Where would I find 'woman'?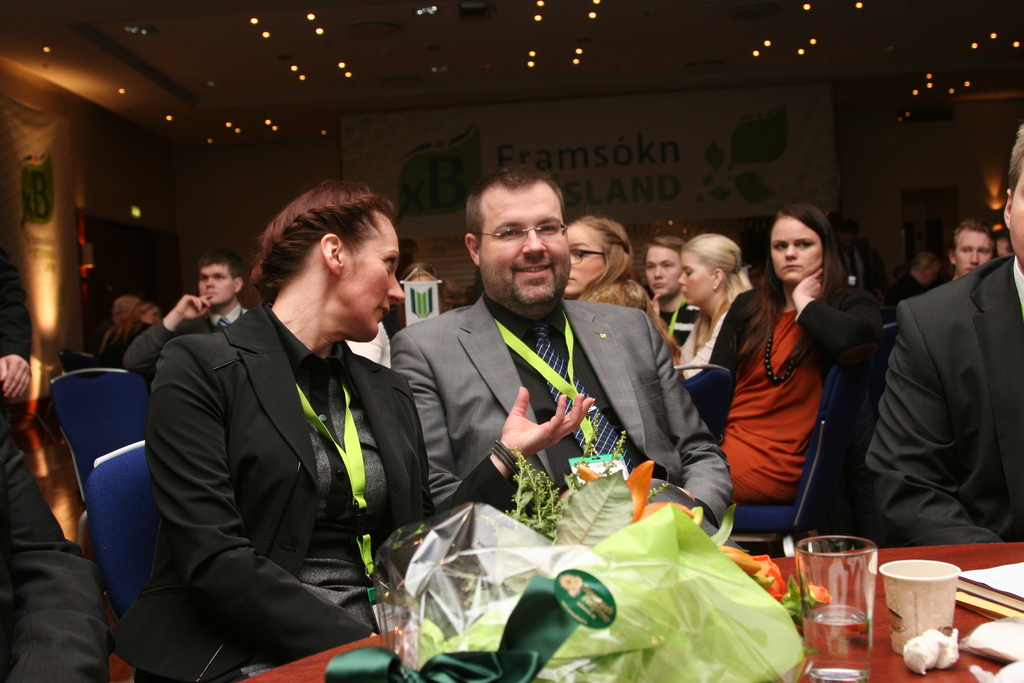
At (left=718, top=201, right=884, bottom=571).
